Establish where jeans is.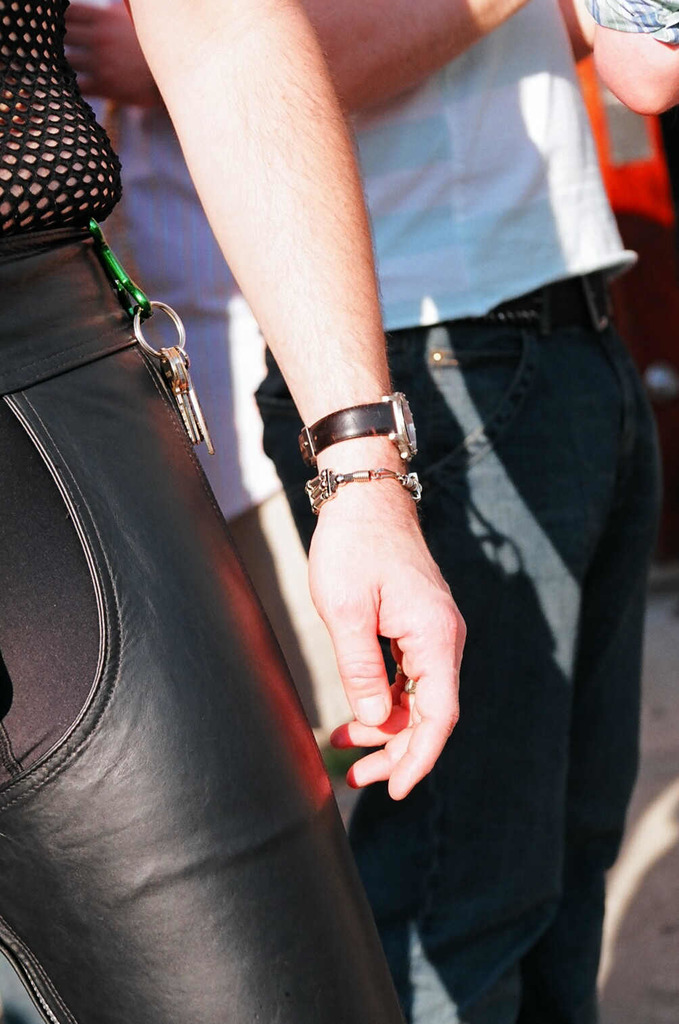
Established at 248,274,659,1022.
